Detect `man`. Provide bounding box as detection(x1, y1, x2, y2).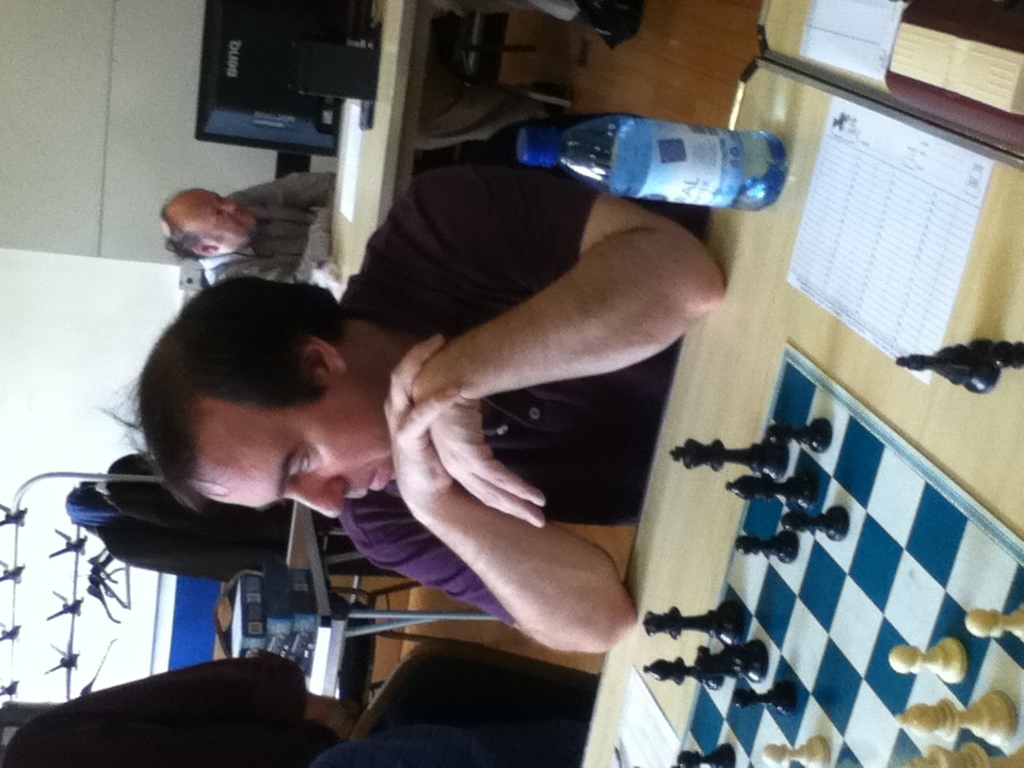
detection(160, 172, 337, 286).
